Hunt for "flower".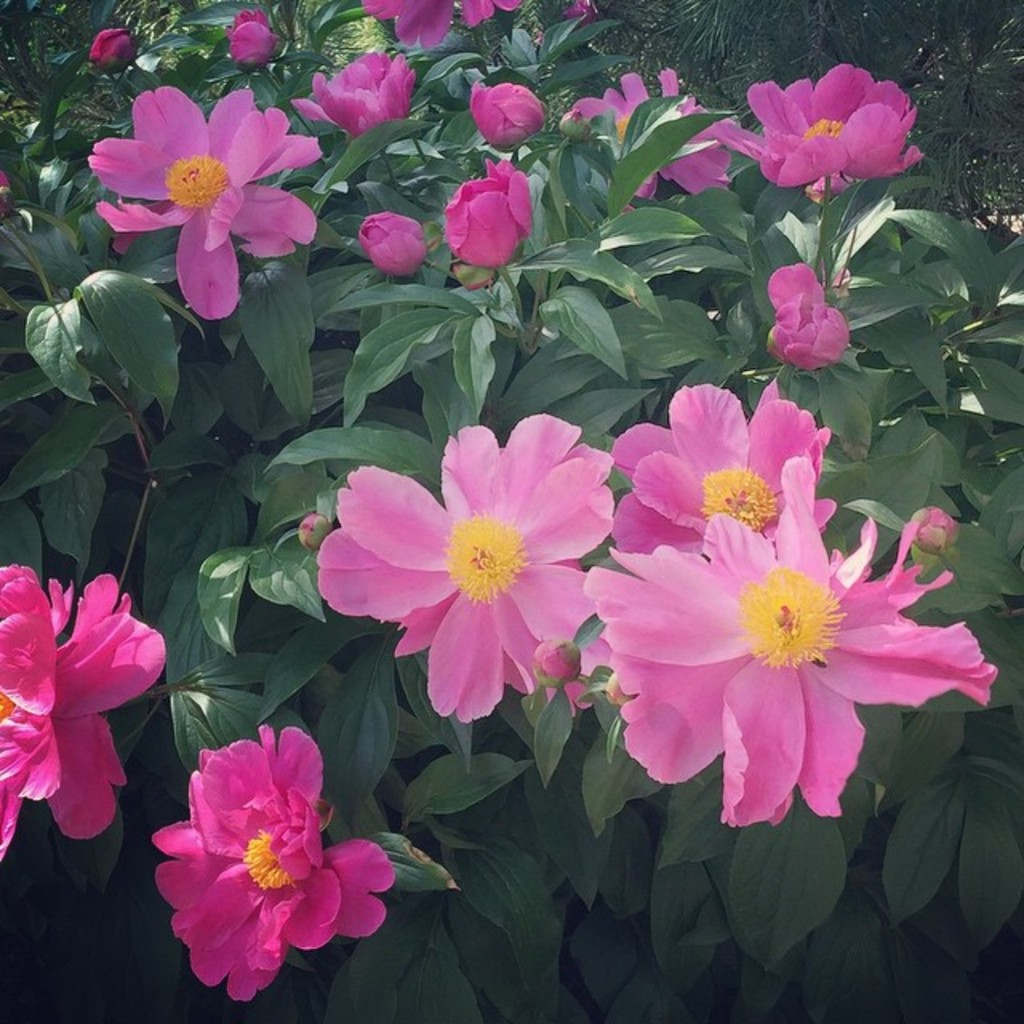
Hunted down at 360, 211, 429, 278.
